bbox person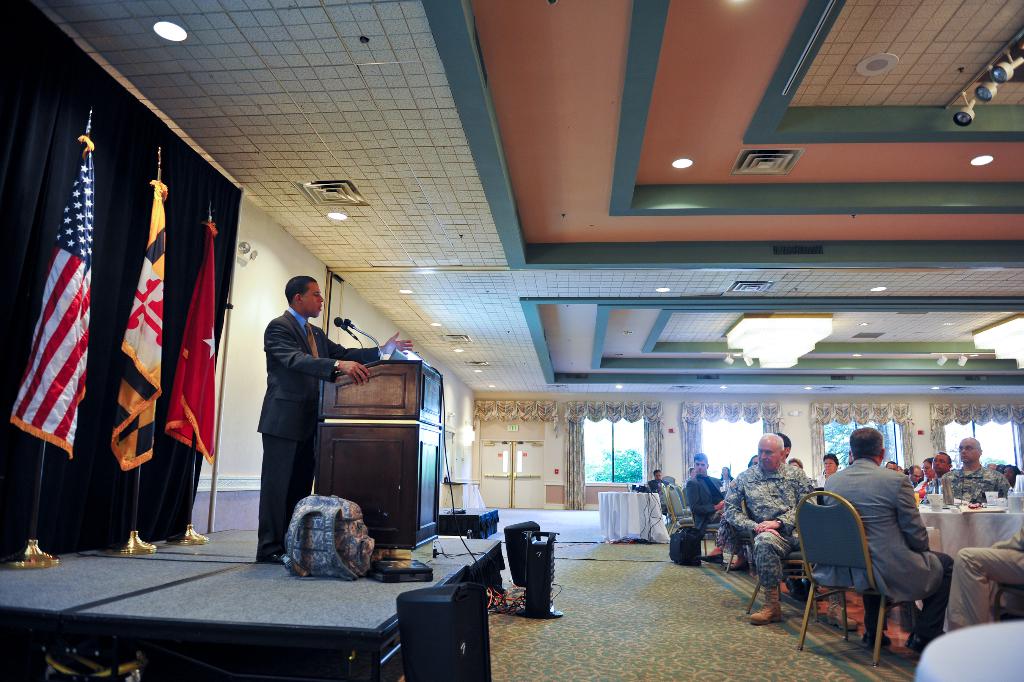
{"x1": 911, "y1": 463, "x2": 917, "y2": 483}
